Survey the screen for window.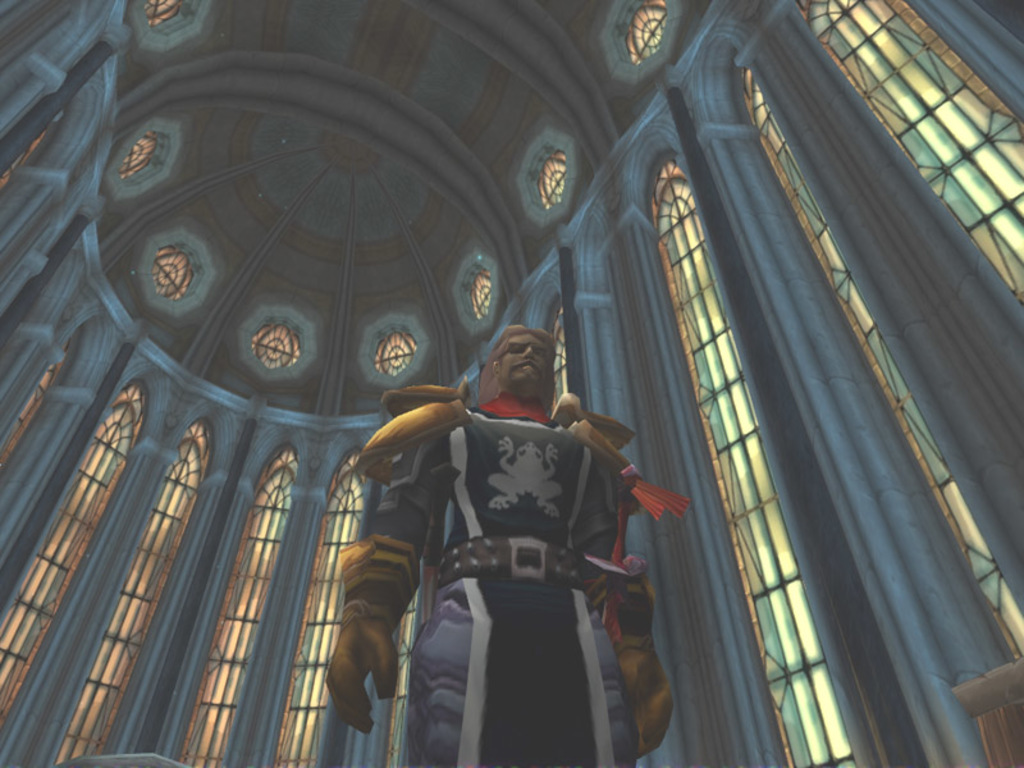
Survey found: <bbox>251, 317, 300, 376</bbox>.
